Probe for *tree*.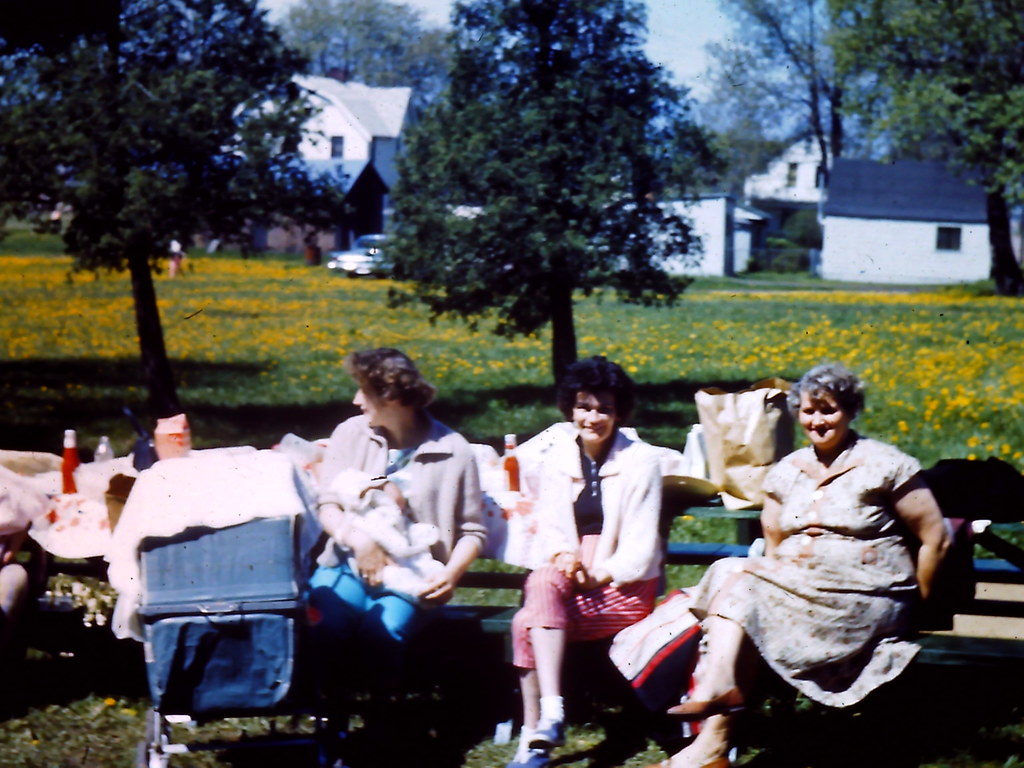
Probe result: [279,3,452,88].
